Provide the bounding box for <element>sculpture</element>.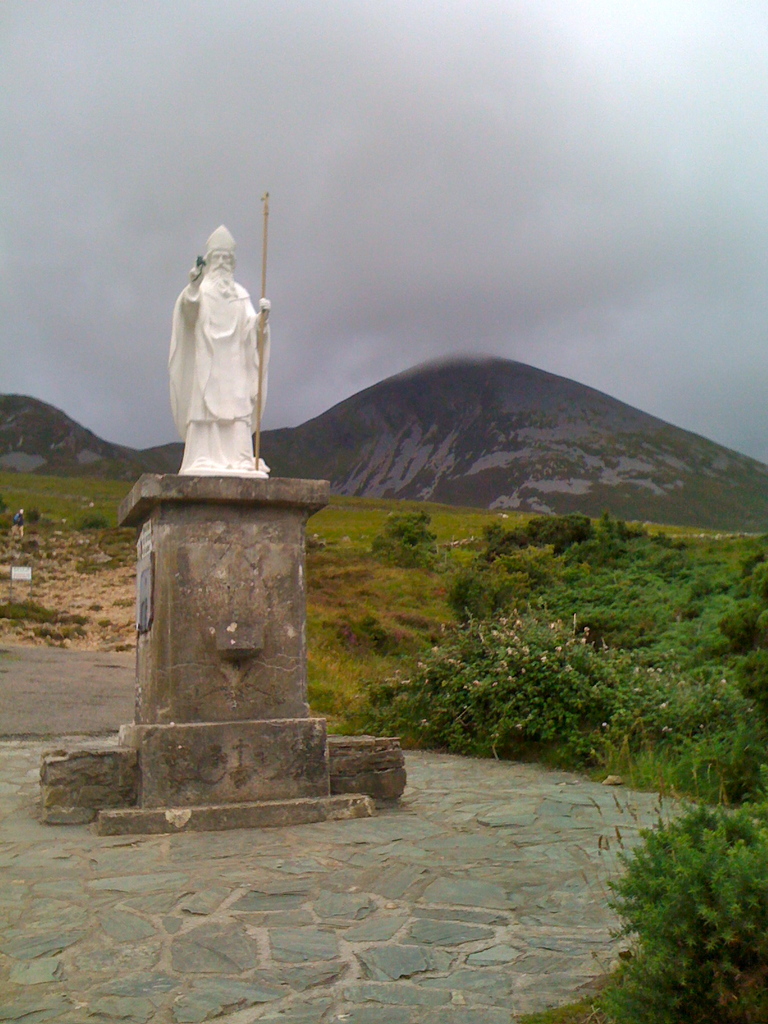
(left=168, top=172, right=280, bottom=478).
